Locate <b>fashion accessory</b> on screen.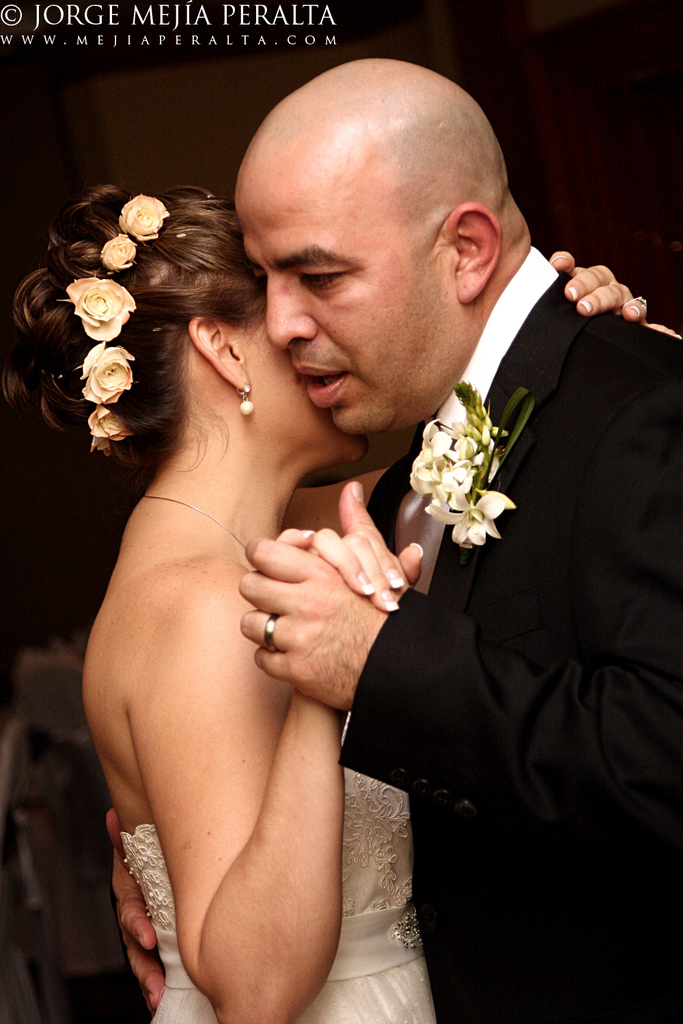
On screen at {"left": 263, "top": 614, "right": 277, "bottom": 651}.
